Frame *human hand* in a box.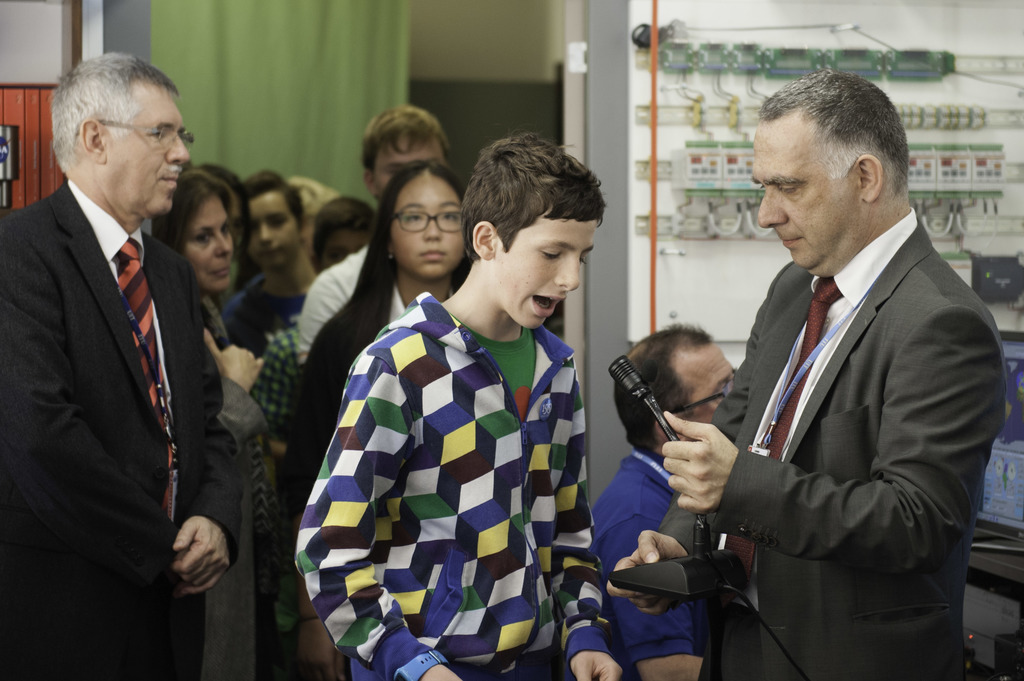
{"left": 678, "top": 424, "right": 762, "bottom": 521}.
